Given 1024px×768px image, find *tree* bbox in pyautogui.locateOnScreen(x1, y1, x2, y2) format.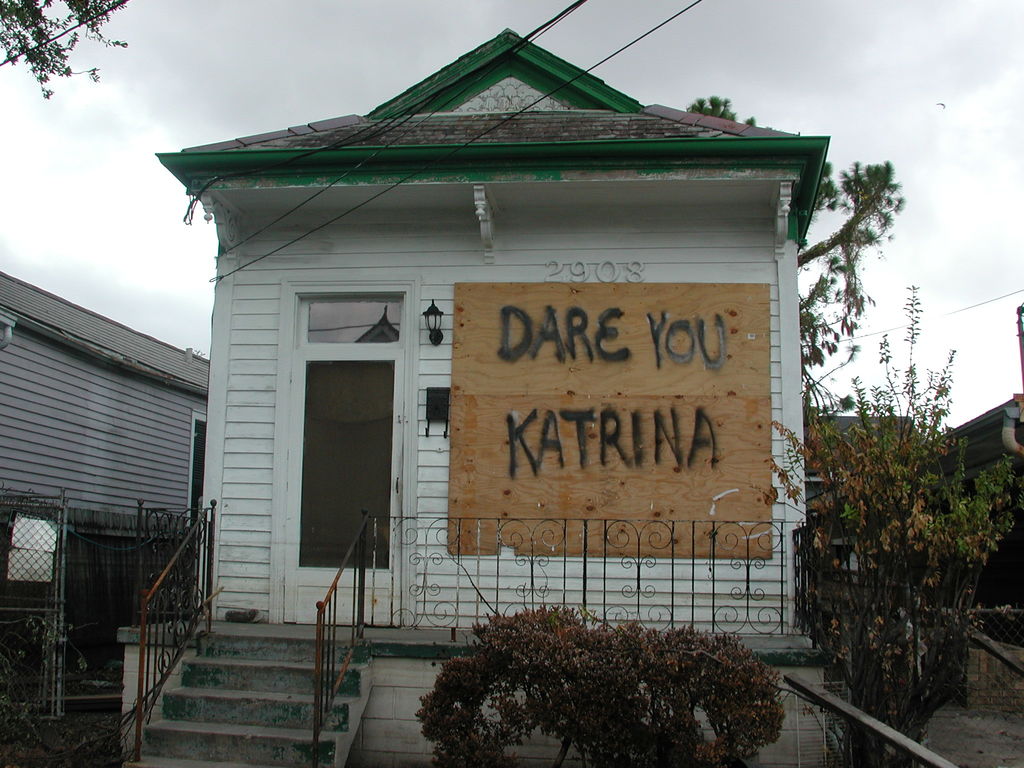
pyautogui.locateOnScreen(762, 228, 1009, 763).
